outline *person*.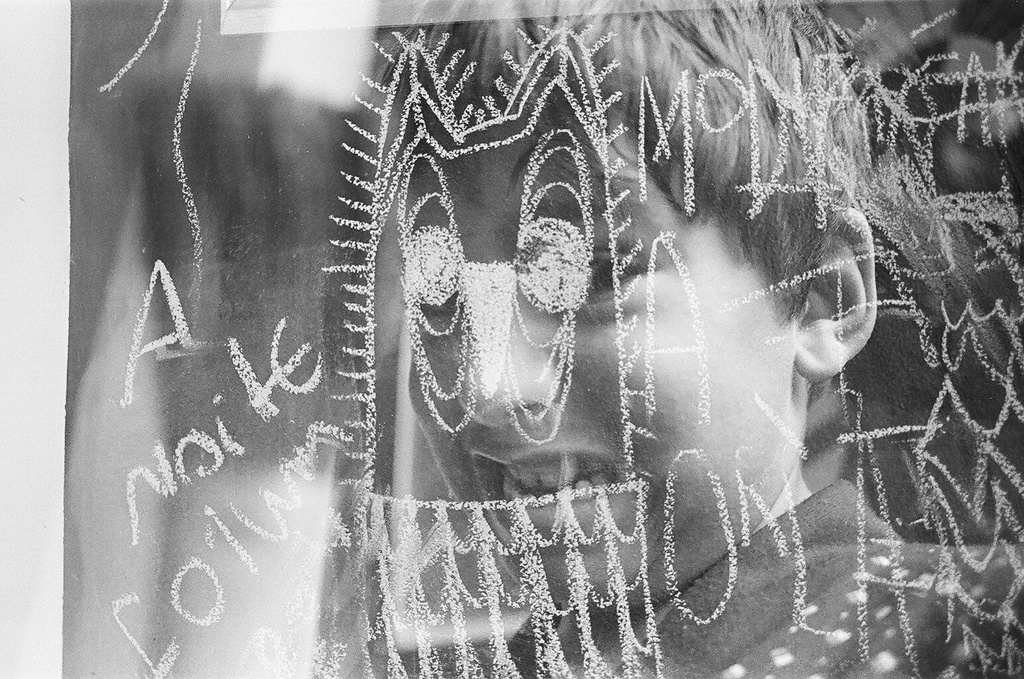
Outline: <region>401, 0, 1023, 678</region>.
